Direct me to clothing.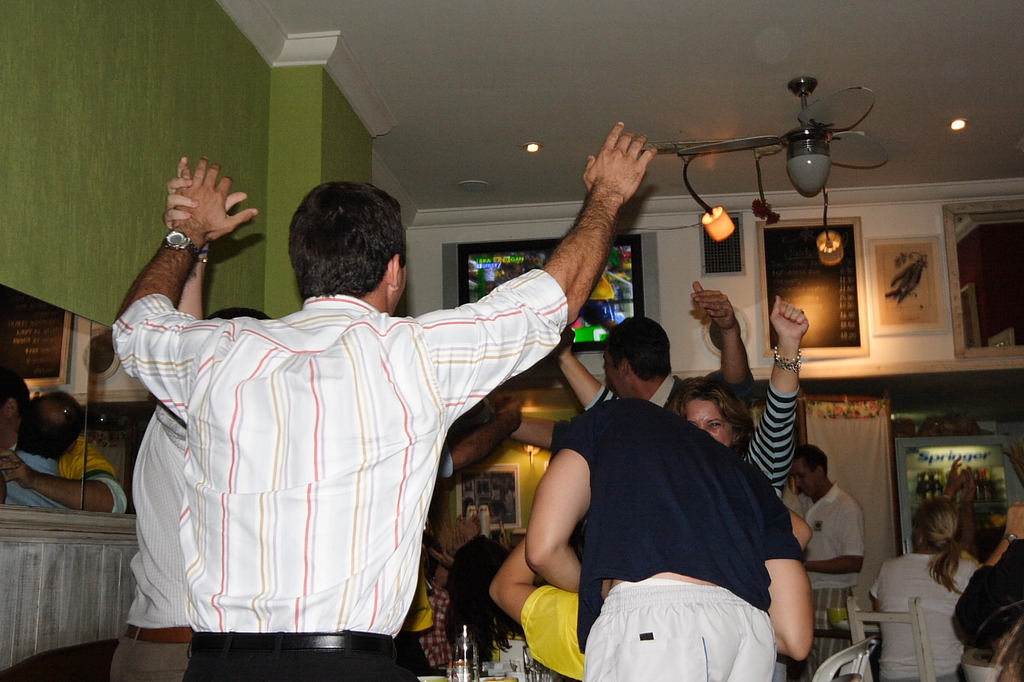
Direction: <bbox>738, 381, 802, 507</bbox>.
